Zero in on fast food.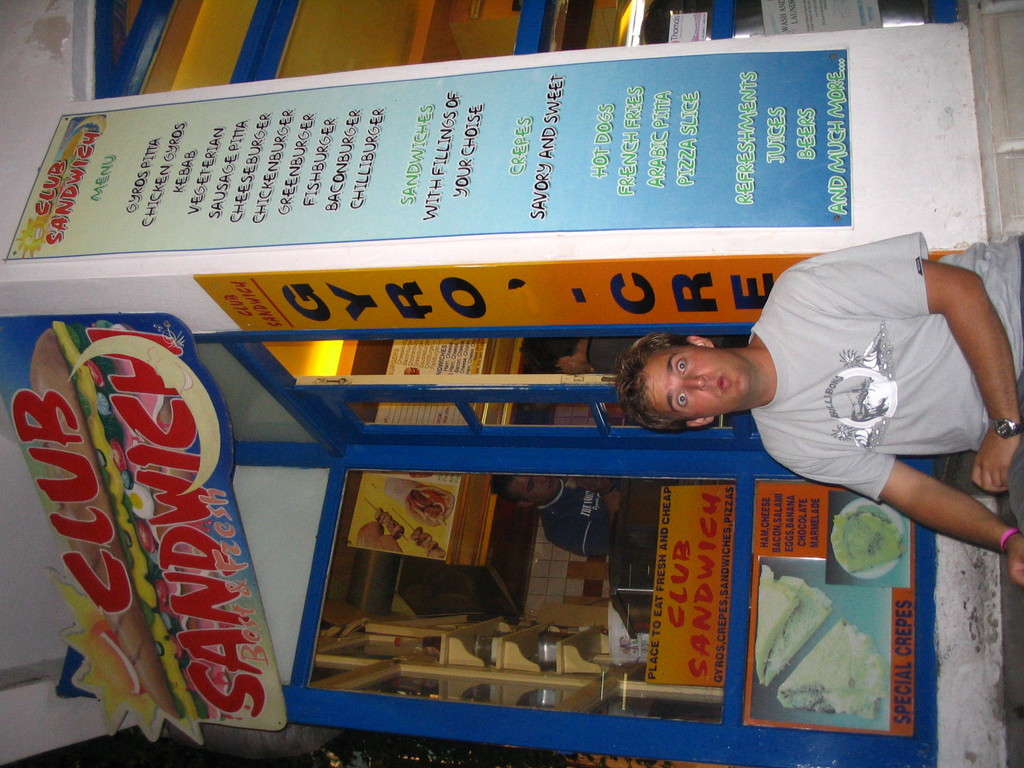
Zeroed in: bbox(834, 513, 904, 571).
